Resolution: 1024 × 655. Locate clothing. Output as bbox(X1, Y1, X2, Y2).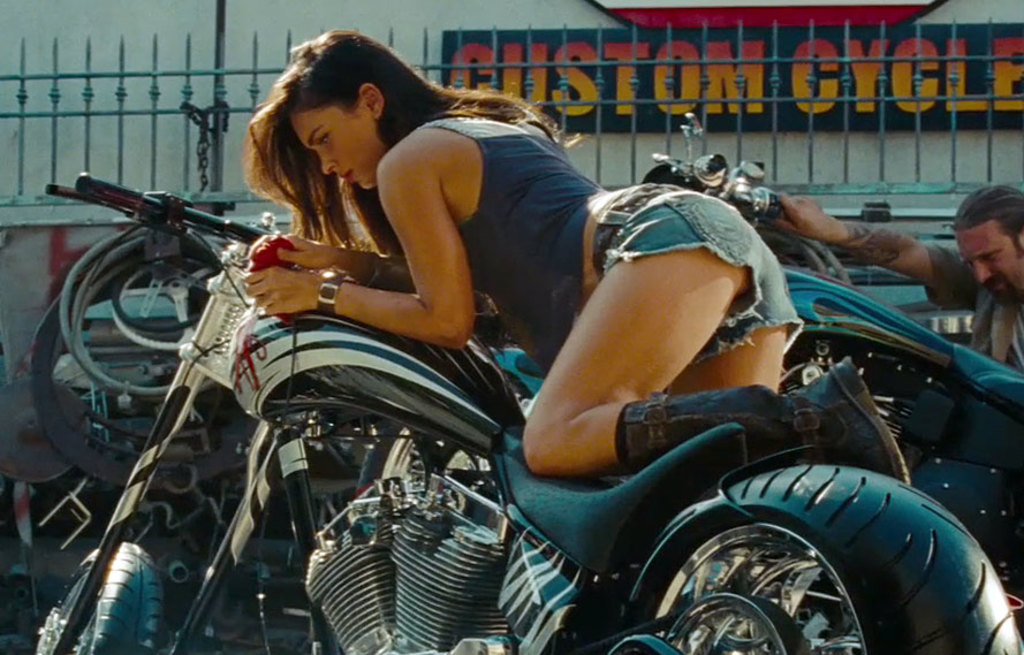
bbox(936, 247, 1023, 381).
